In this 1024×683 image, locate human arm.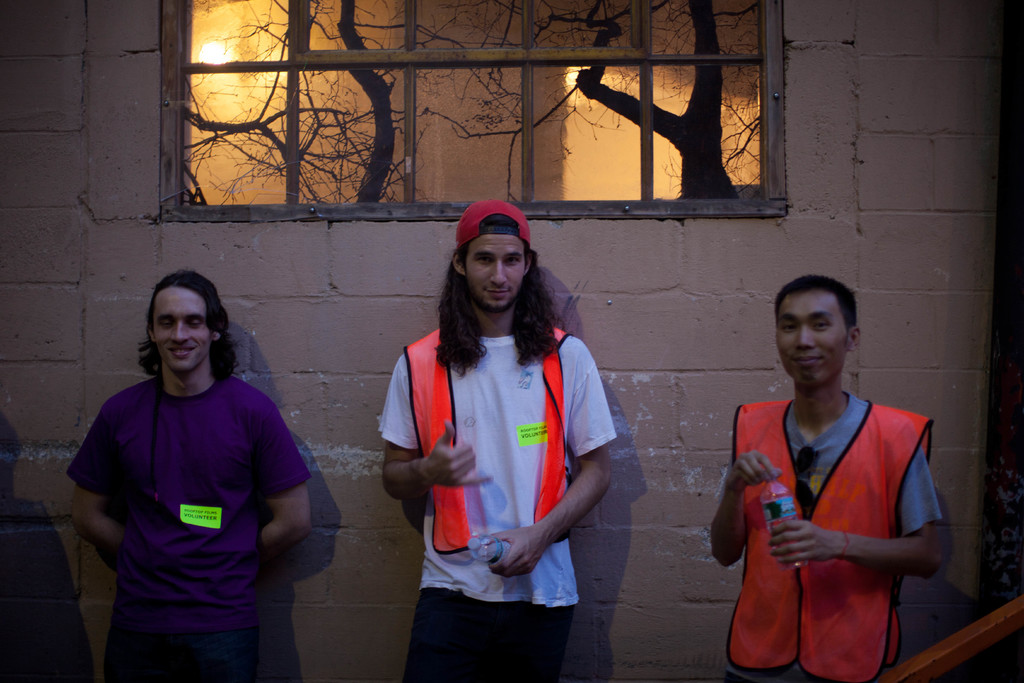
Bounding box: region(492, 336, 623, 577).
